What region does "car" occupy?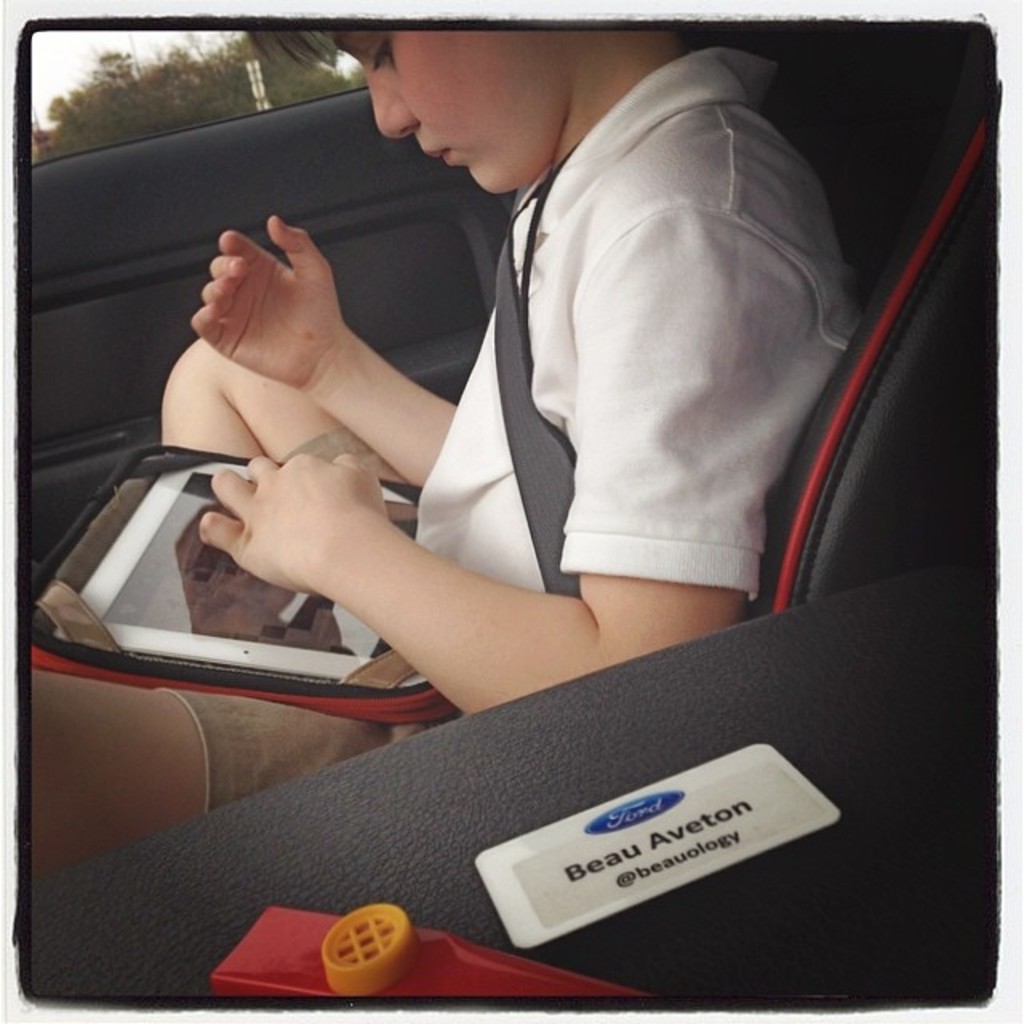
crop(34, 34, 978, 1000).
